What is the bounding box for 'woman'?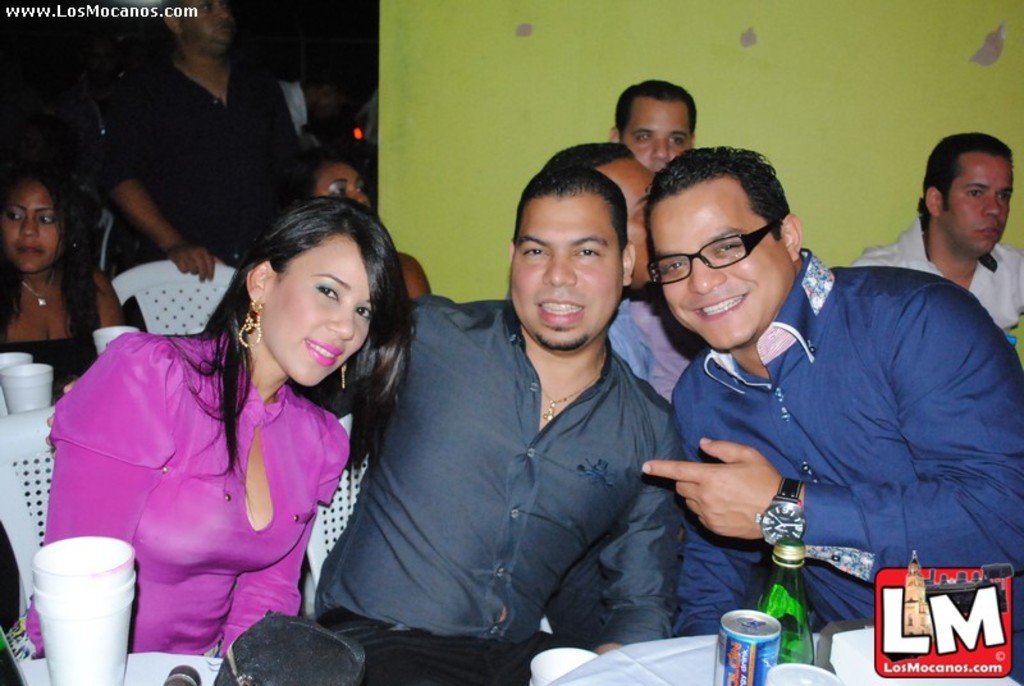
[x1=59, y1=189, x2=420, y2=685].
